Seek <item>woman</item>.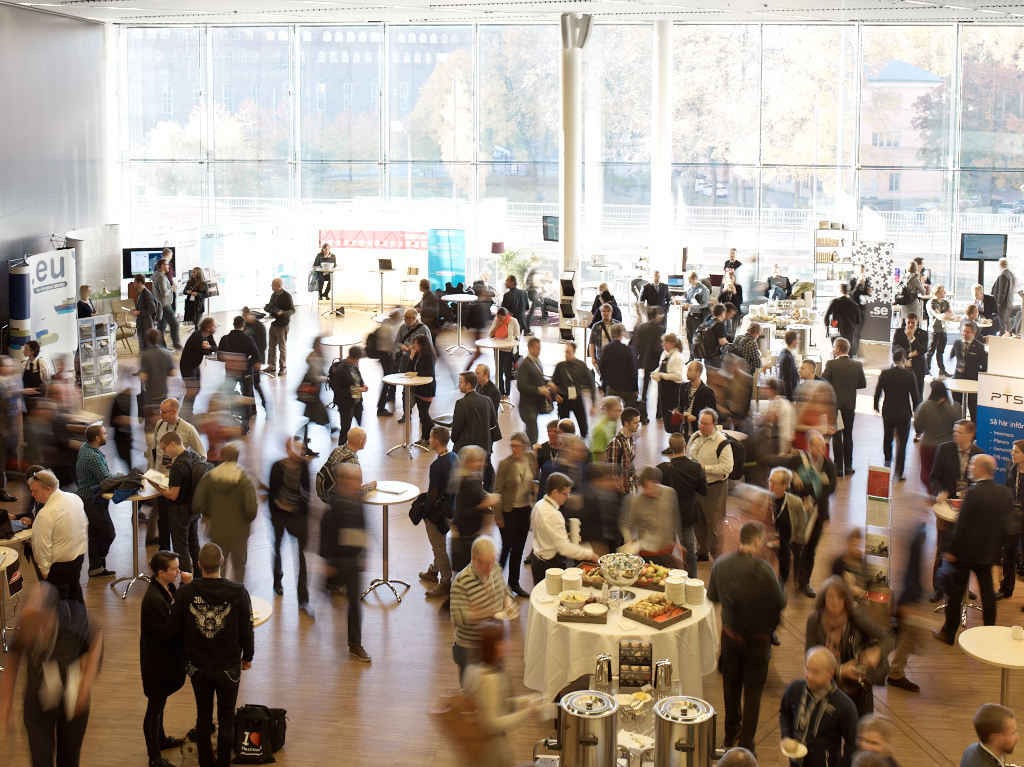
bbox=(809, 571, 891, 717).
